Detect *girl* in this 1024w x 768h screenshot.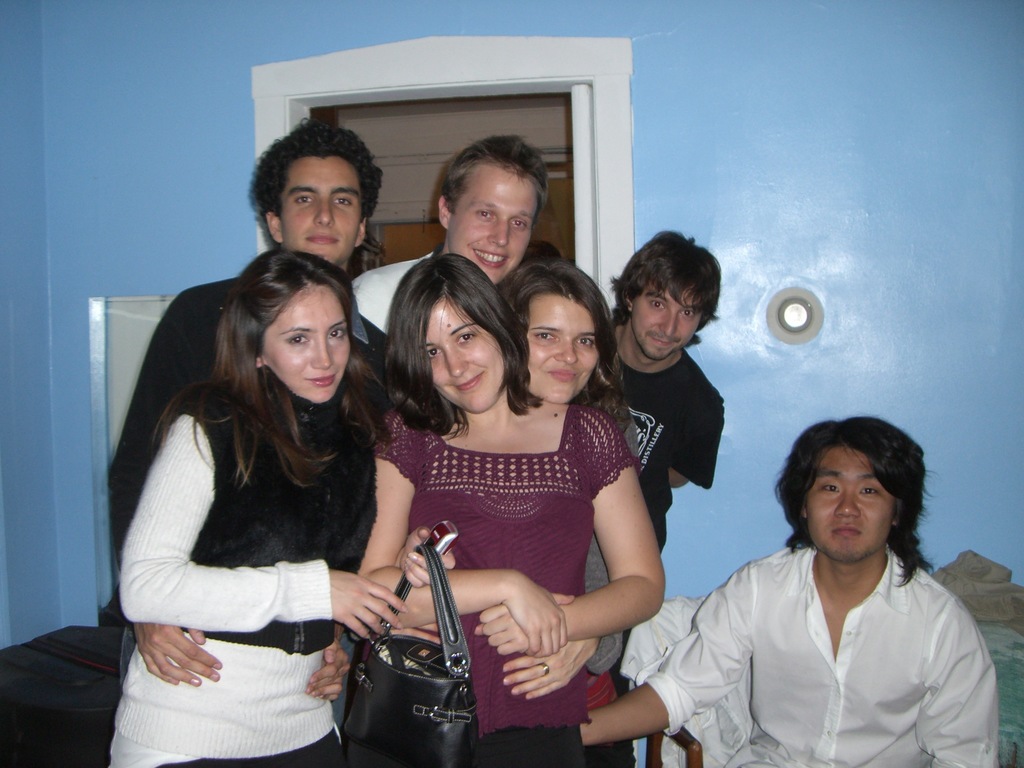
Detection: bbox=[107, 253, 386, 767].
